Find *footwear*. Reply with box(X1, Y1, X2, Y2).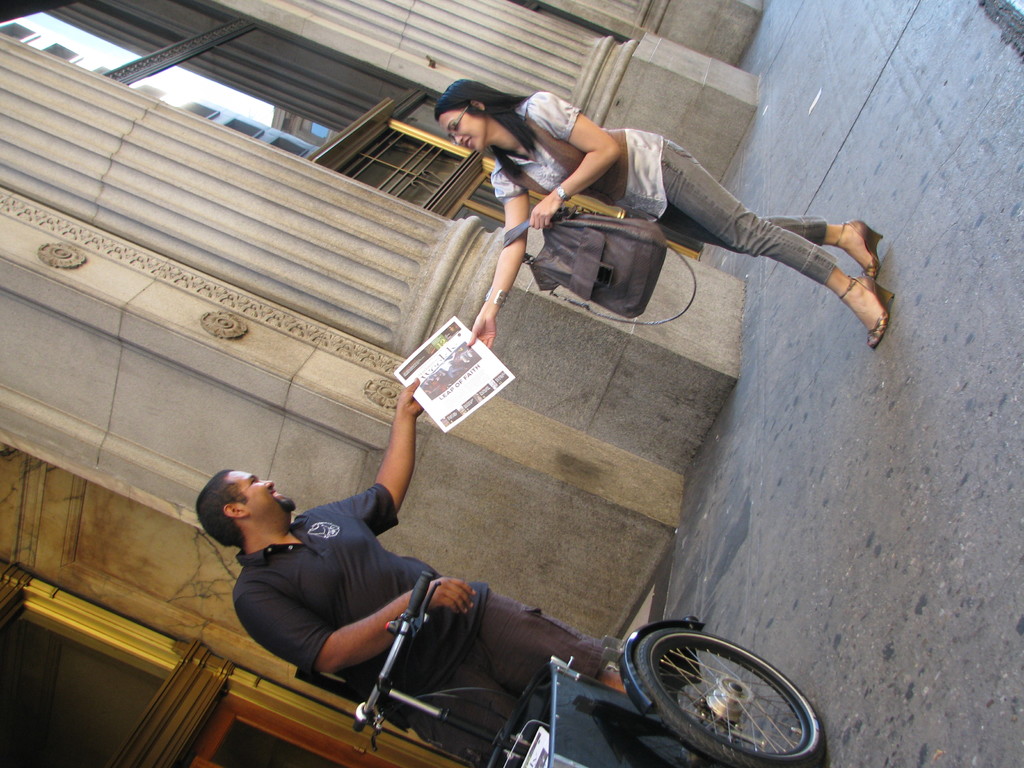
box(835, 276, 888, 348).
